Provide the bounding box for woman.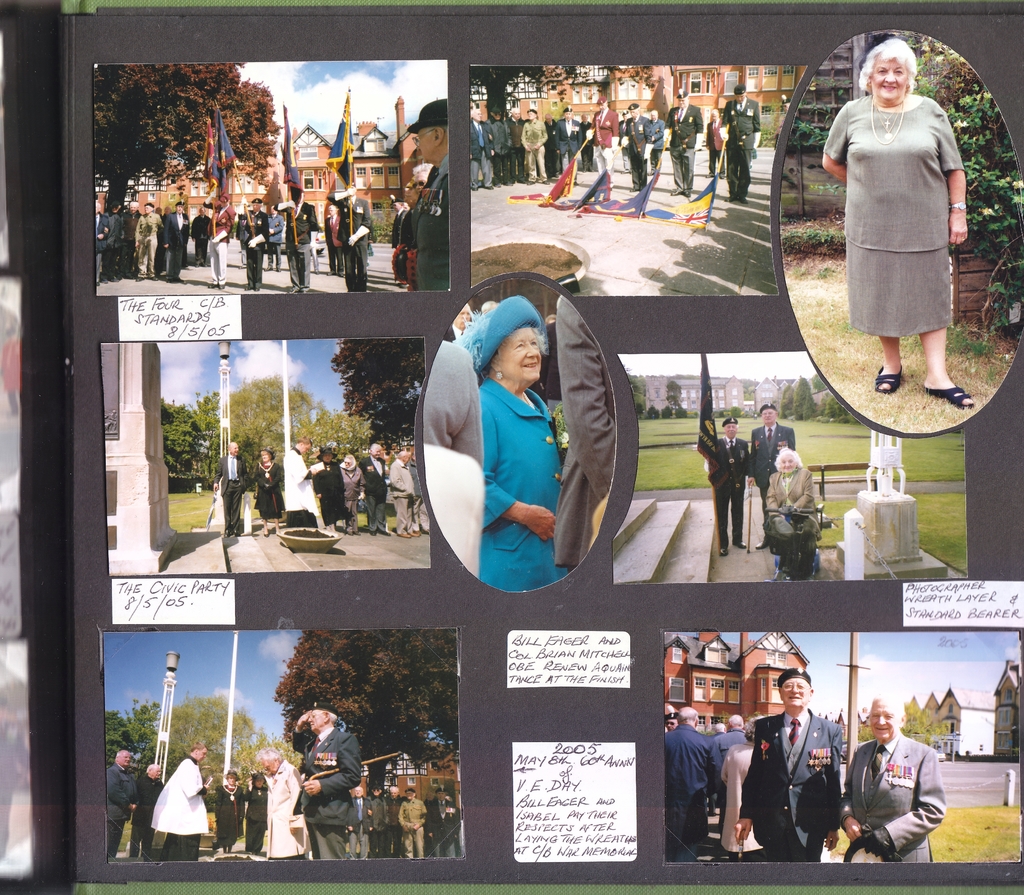
<bbox>721, 710, 769, 864</bbox>.
